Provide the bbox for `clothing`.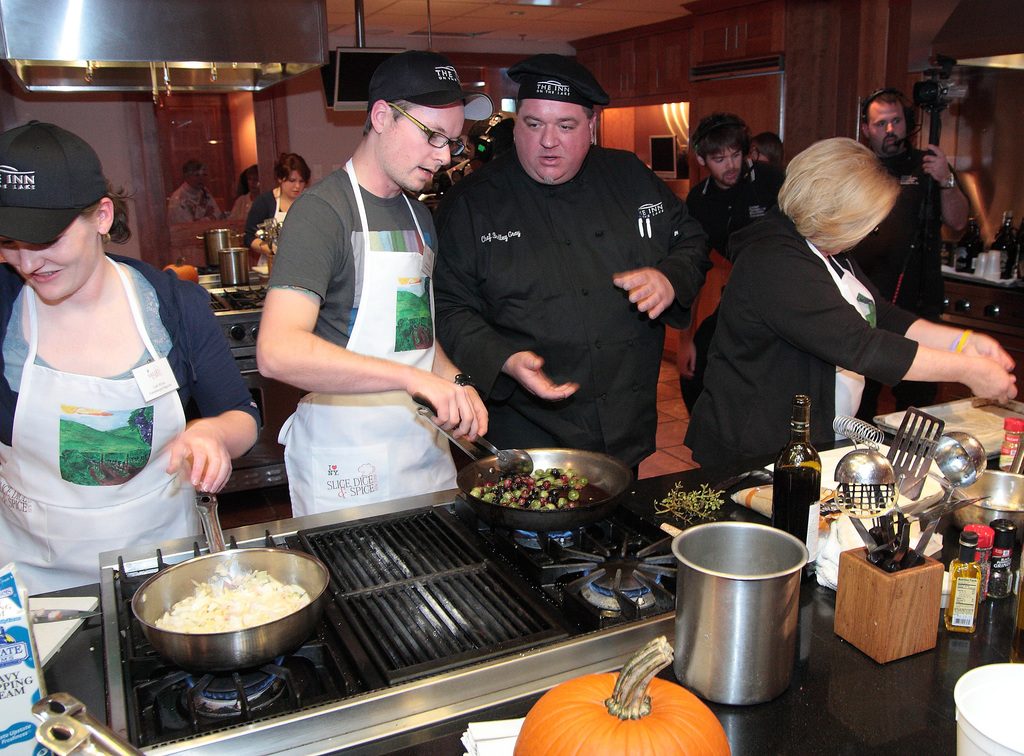
bbox(435, 117, 712, 486).
